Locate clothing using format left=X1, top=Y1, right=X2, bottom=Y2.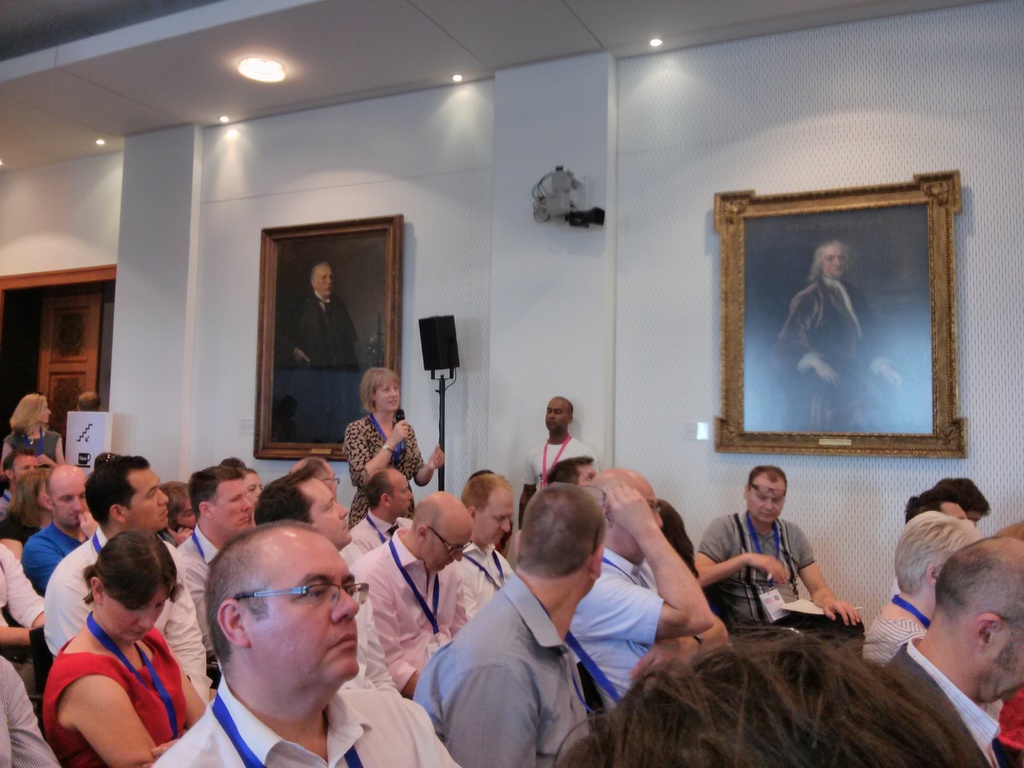
left=0, top=648, right=60, bottom=767.
